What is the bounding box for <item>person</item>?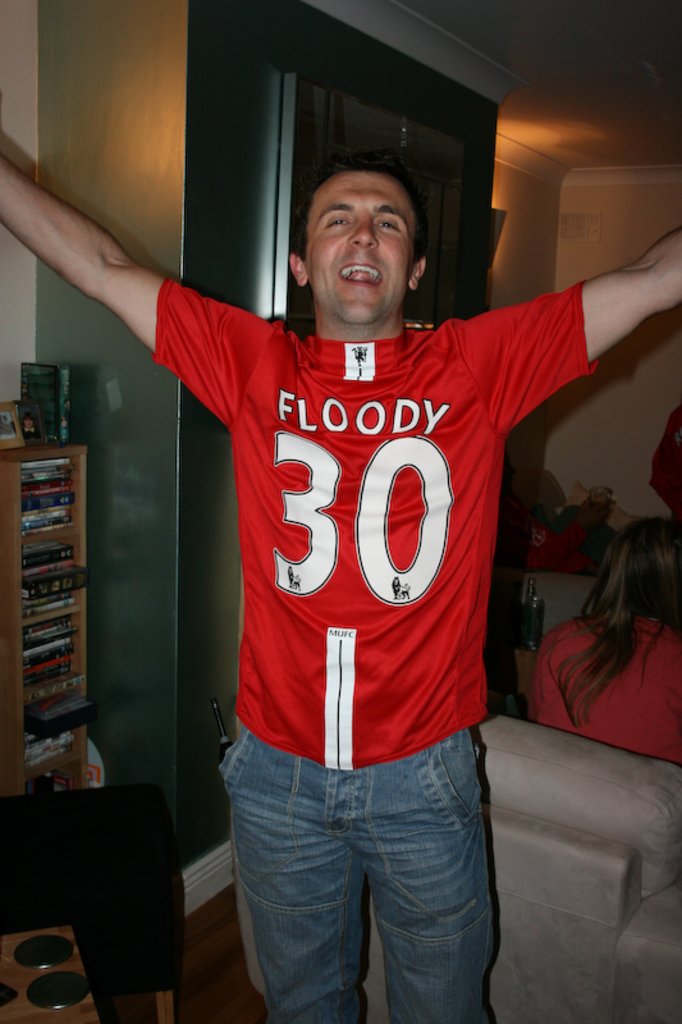
<bbox>528, 520, 681, 762</bbox>.
